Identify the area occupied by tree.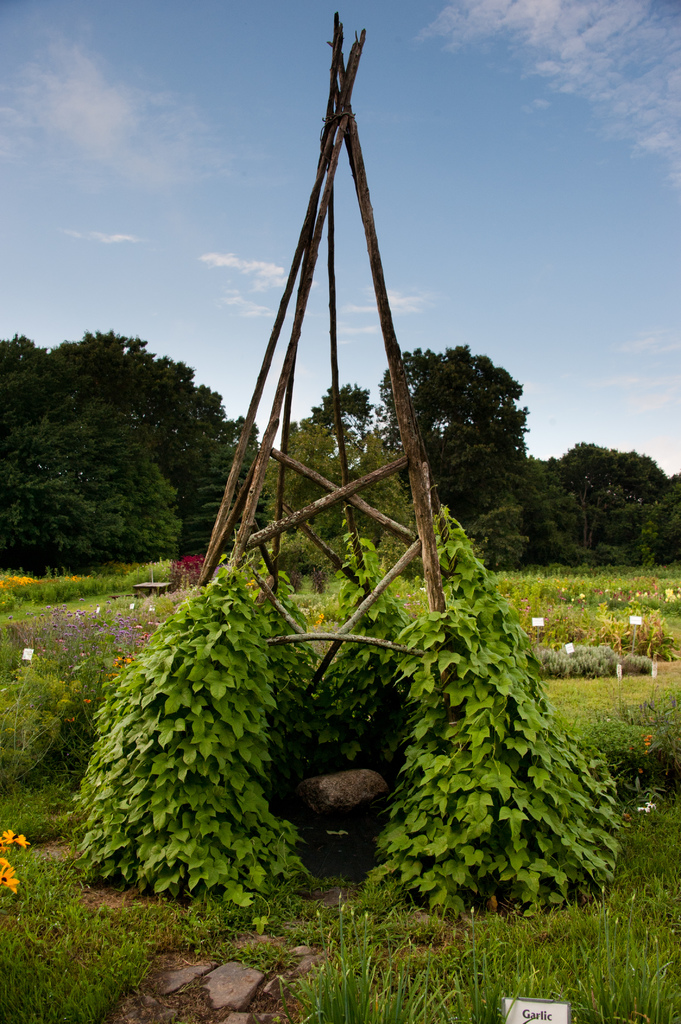
Area: (left=371, top=345, right=525, bottom=567).
